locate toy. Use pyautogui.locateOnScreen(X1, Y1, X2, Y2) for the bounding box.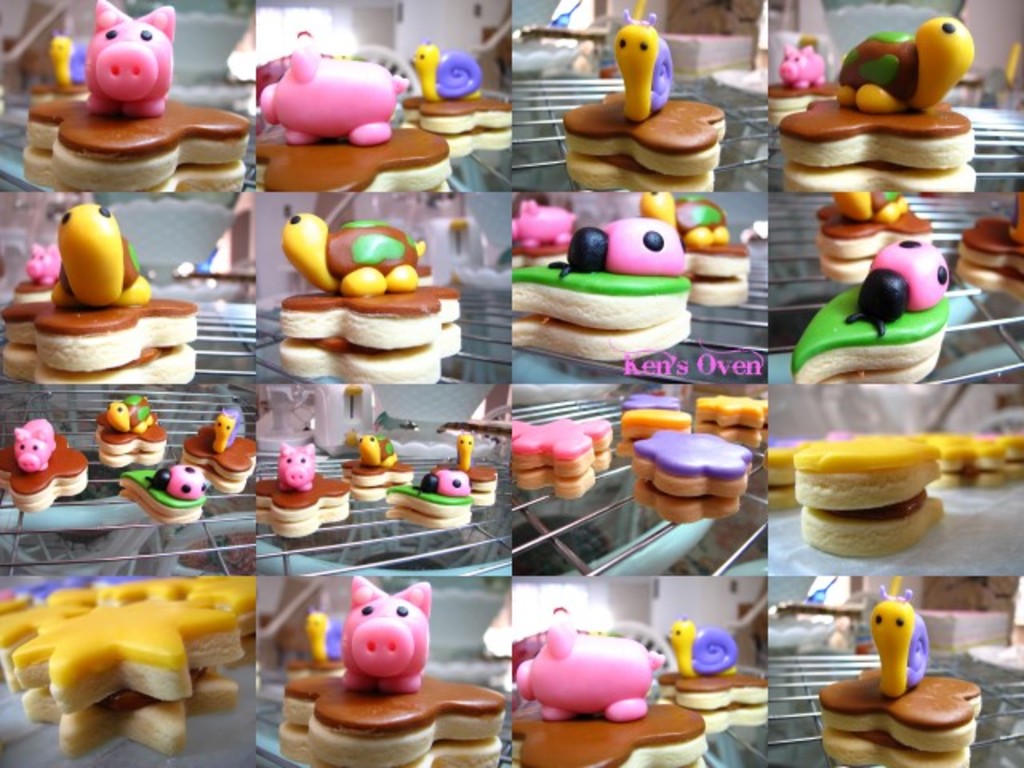
pyautogui.locateOnScreen(773, 5, 979, 189).
